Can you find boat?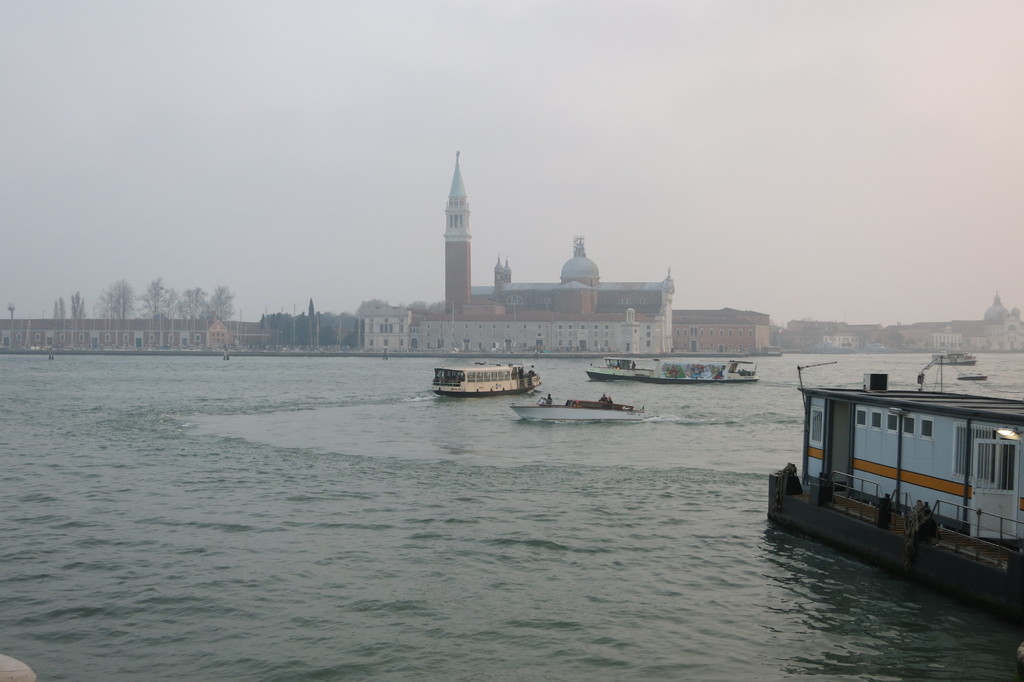
Yes, bounding box: region(652, 353, 757, 387).
